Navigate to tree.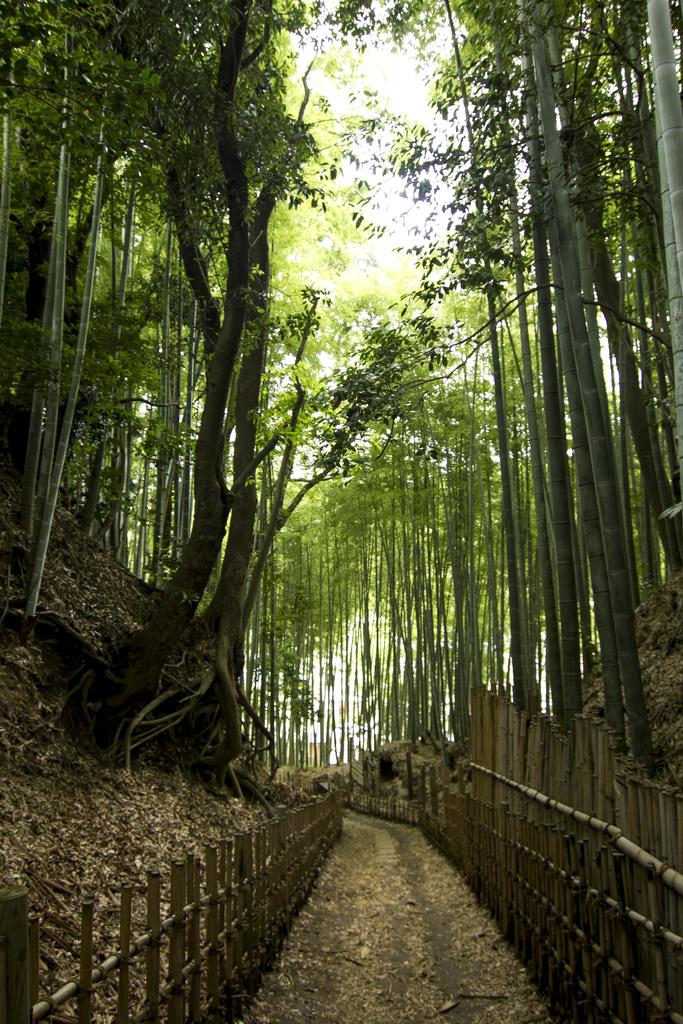
Navigation target: x1=470, y1=0, x2=570, y2=723.
